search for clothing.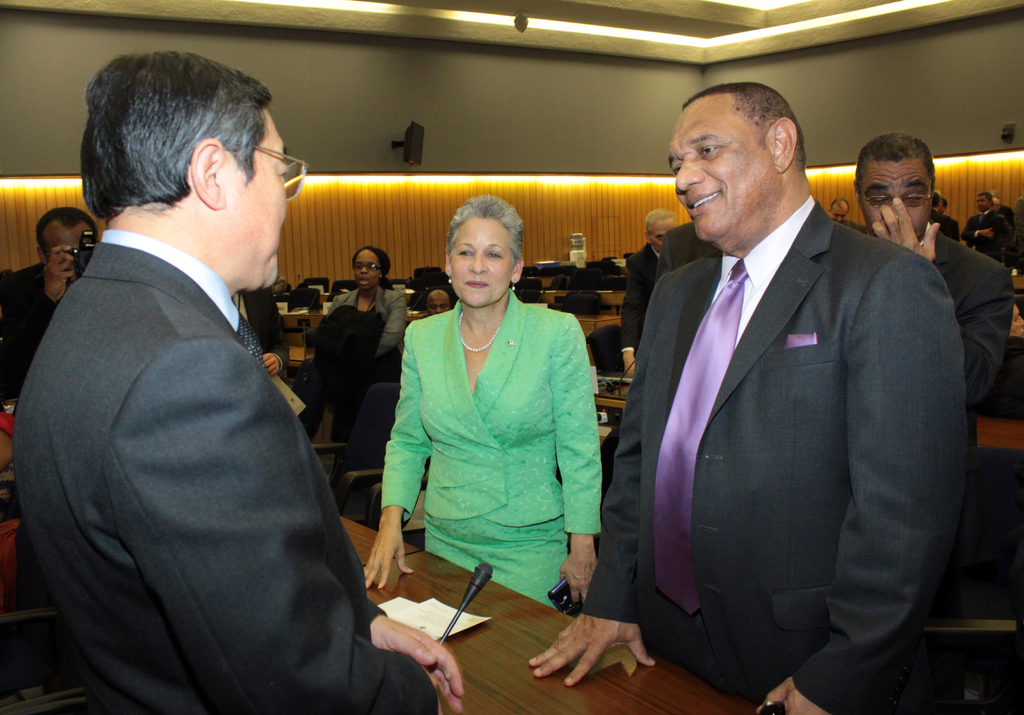
Found at x1=15, y1=229, x2=439, y2=714.
